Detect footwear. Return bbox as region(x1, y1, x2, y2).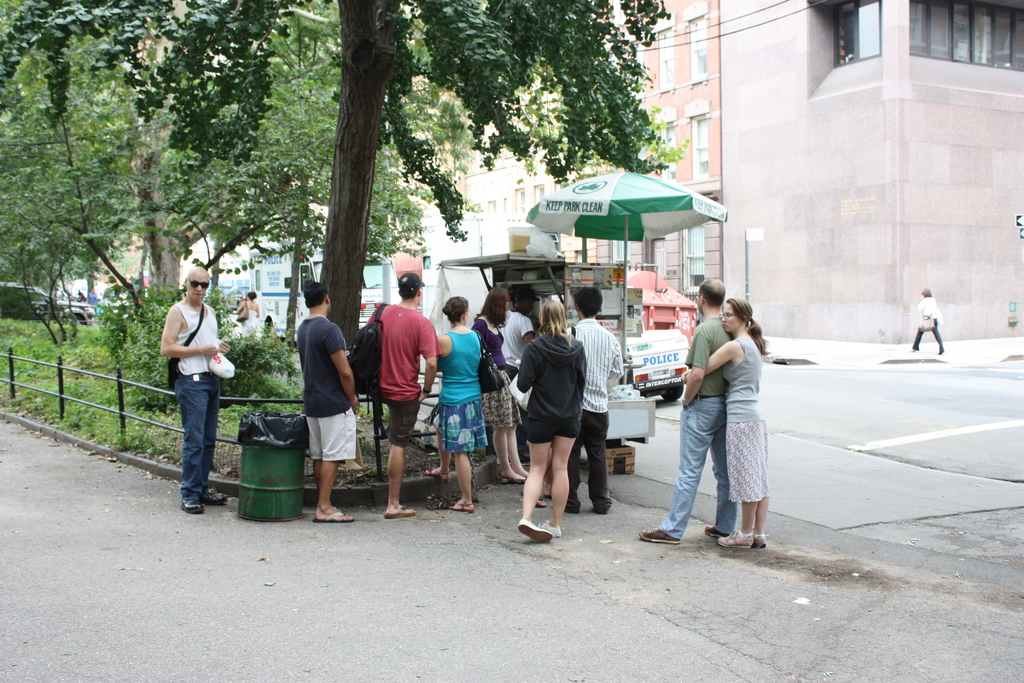
region(534, 493, 547, 507).
